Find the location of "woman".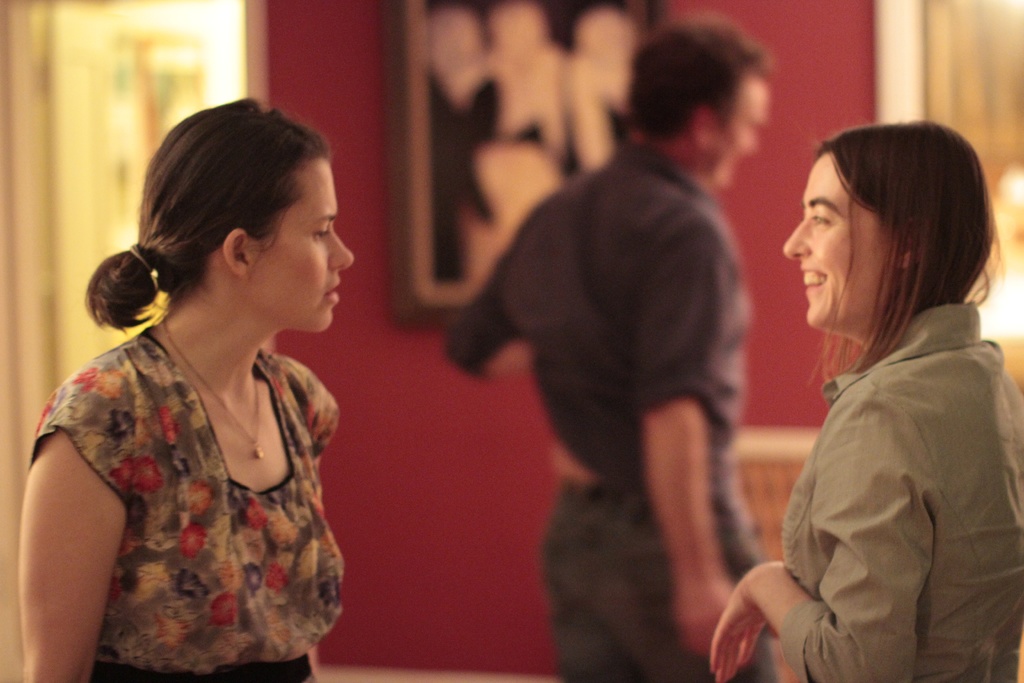
Location: region(12, 88, 363, 682).
